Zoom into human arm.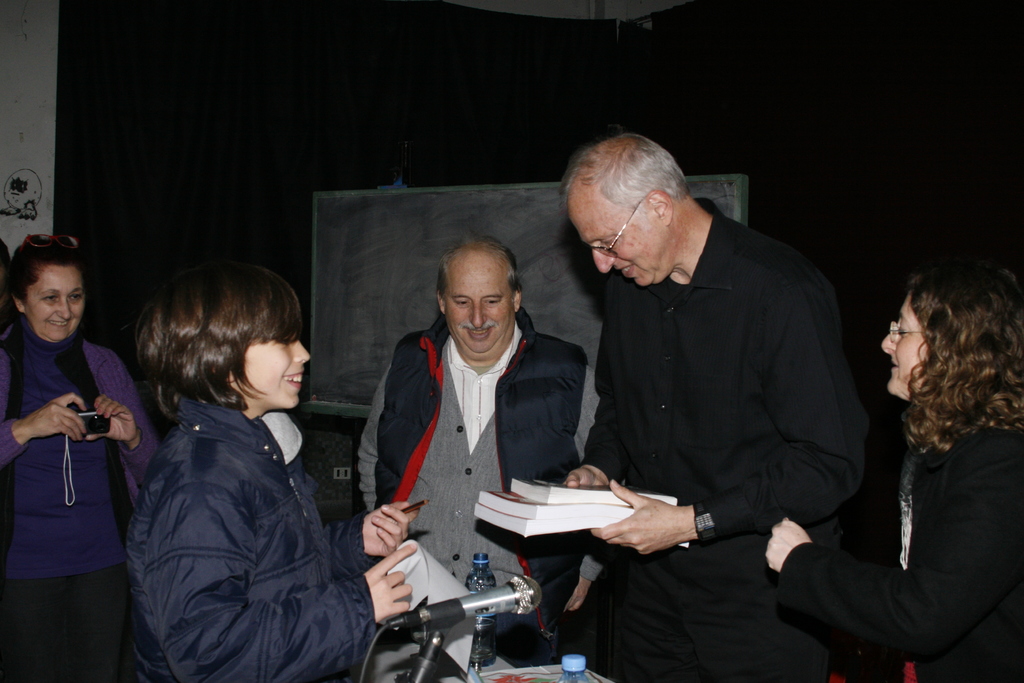
Zoom target: <bbox>90, 347, 159, 488</bbox>.
